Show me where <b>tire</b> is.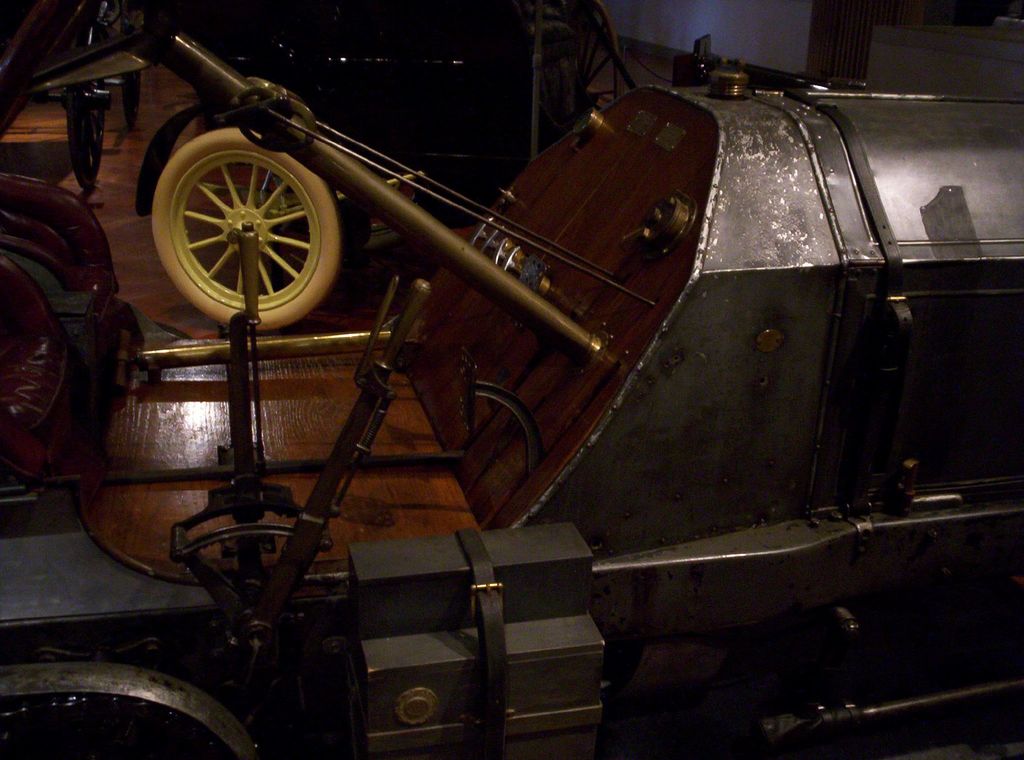
<b>tire</b> is at (122, 0, 140, 124).
